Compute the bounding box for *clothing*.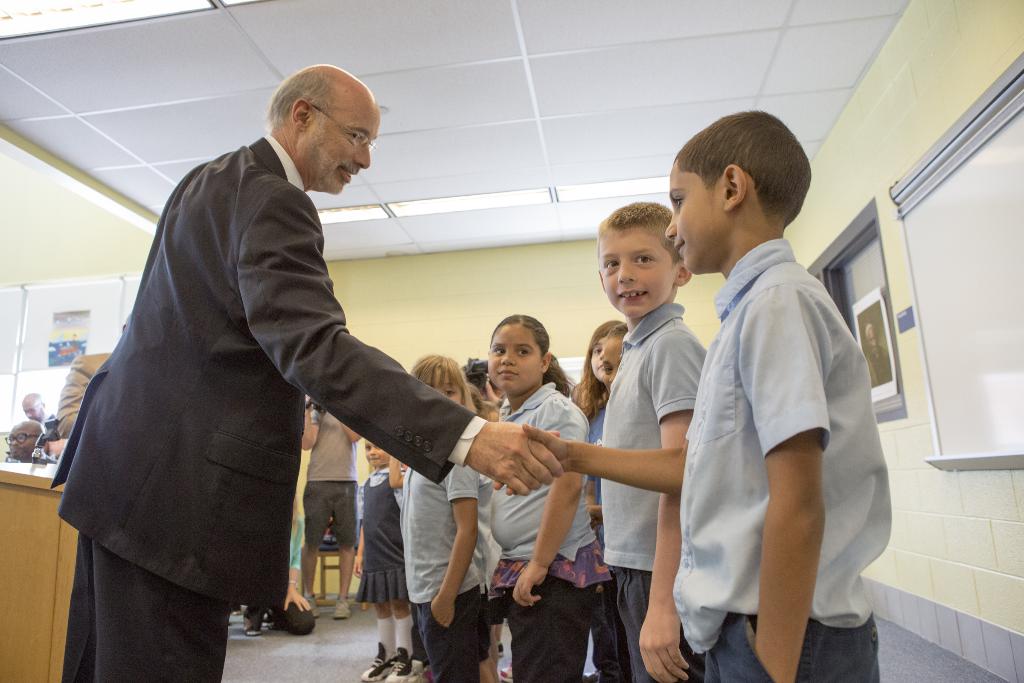
<box>515,565,611,682</box>.
